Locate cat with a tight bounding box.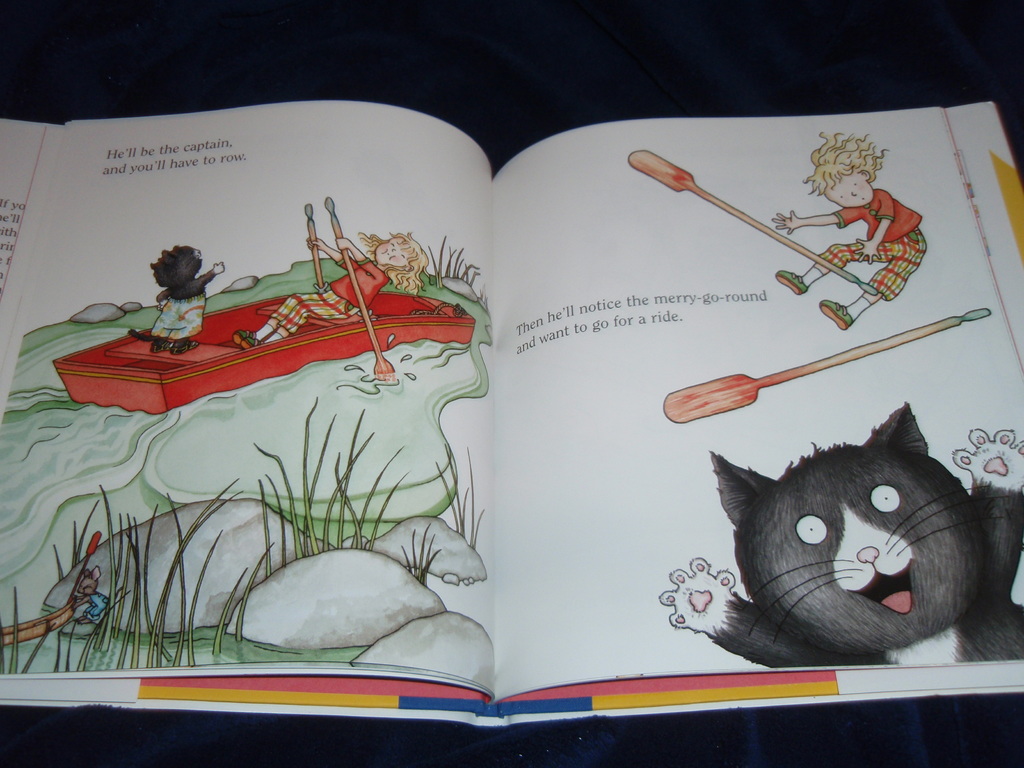
rect(655, 397, 1023, 669).
